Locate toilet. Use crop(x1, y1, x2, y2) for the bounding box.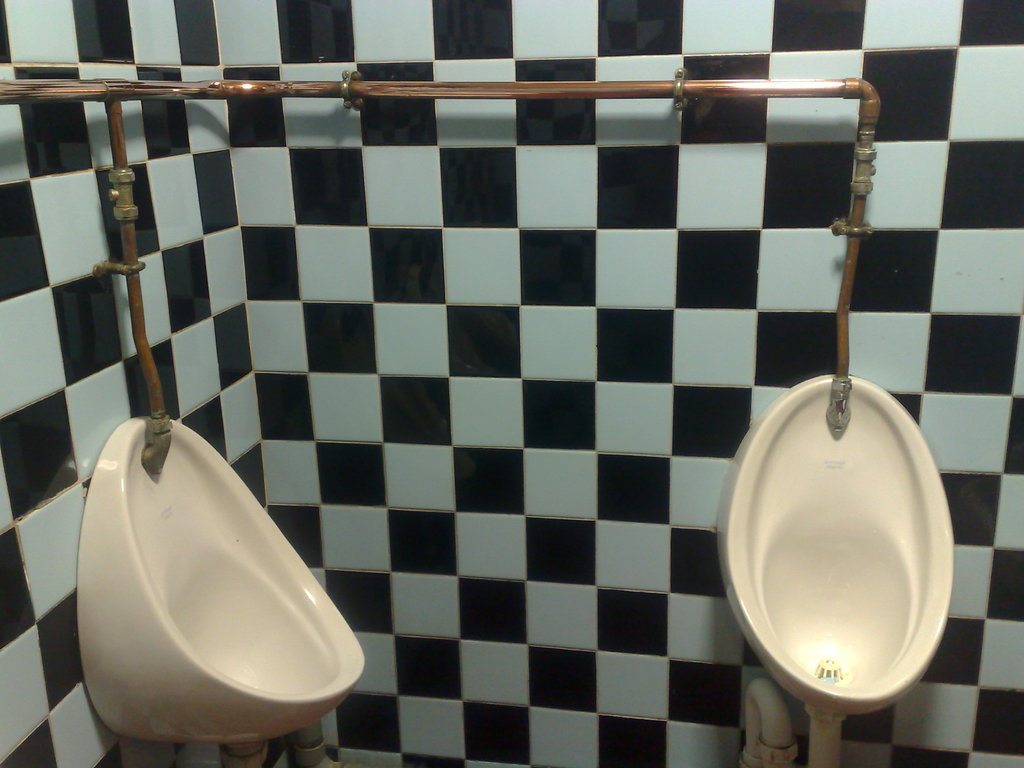
crop(707, 365, 956, 723).
